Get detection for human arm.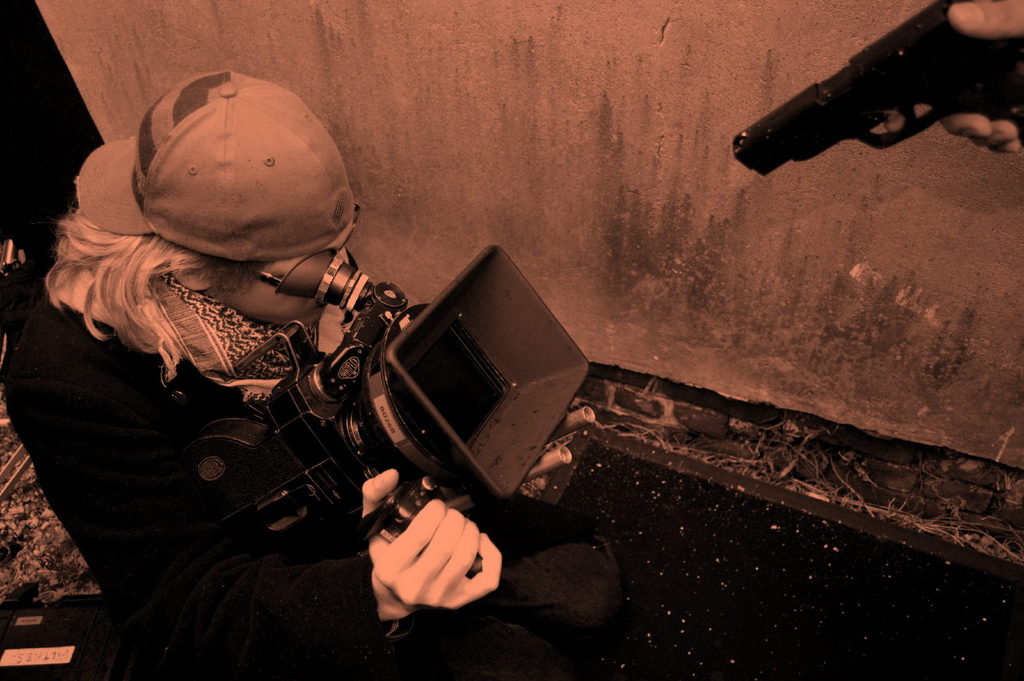
Detection: select_region(878, 0, 1021, 154).
